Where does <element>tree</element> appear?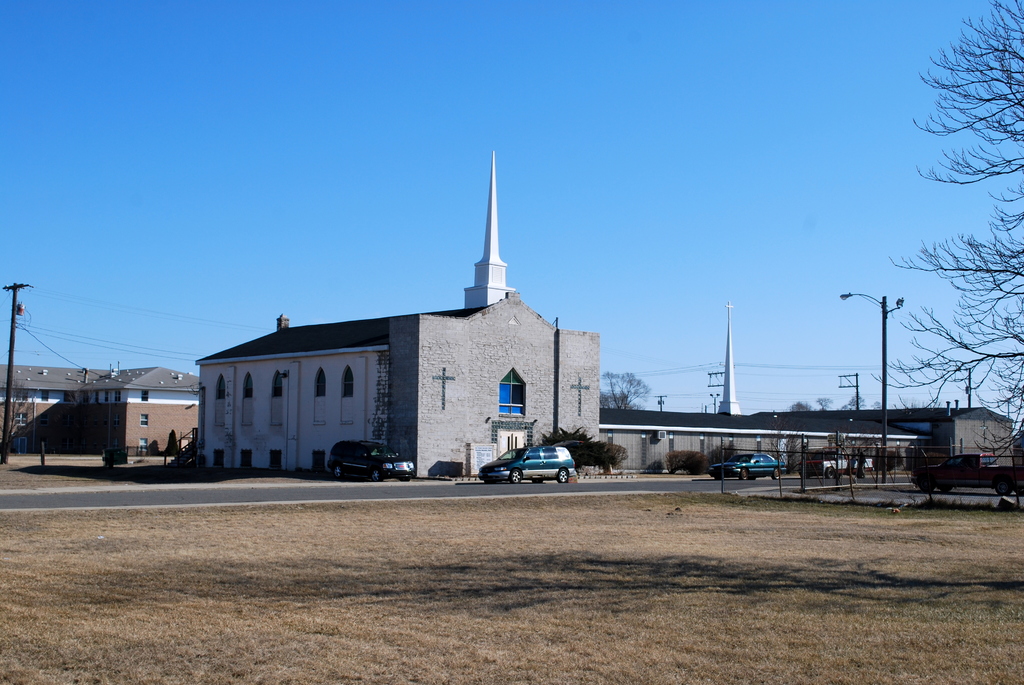
Appears at 841 391 866 411.
